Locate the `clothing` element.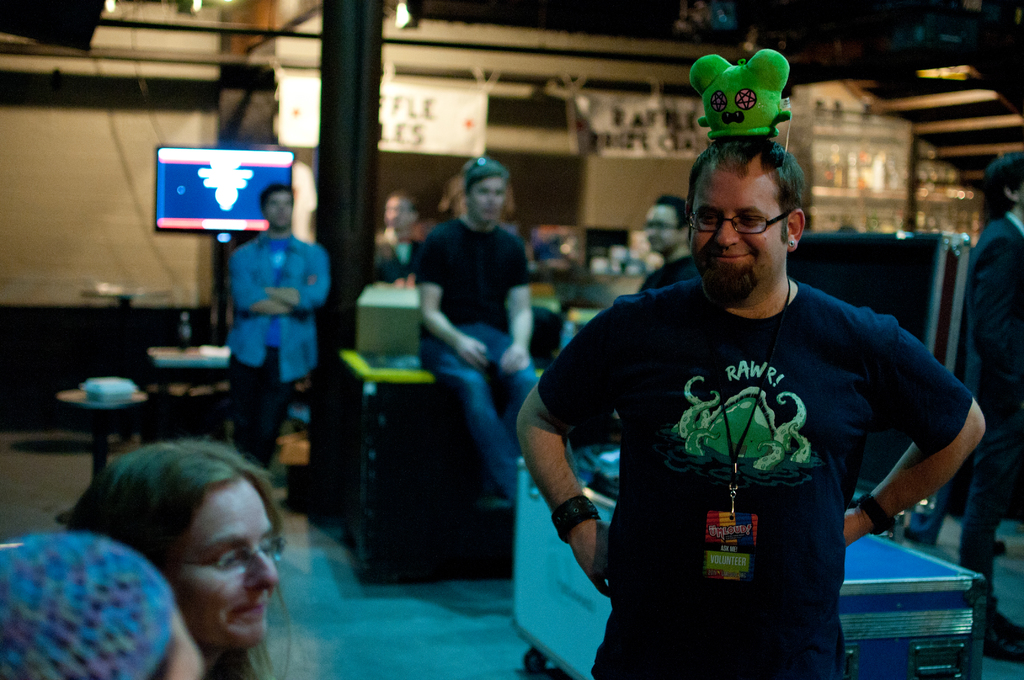
Element bbox: l=960, t=208, r=1023, b=608.
